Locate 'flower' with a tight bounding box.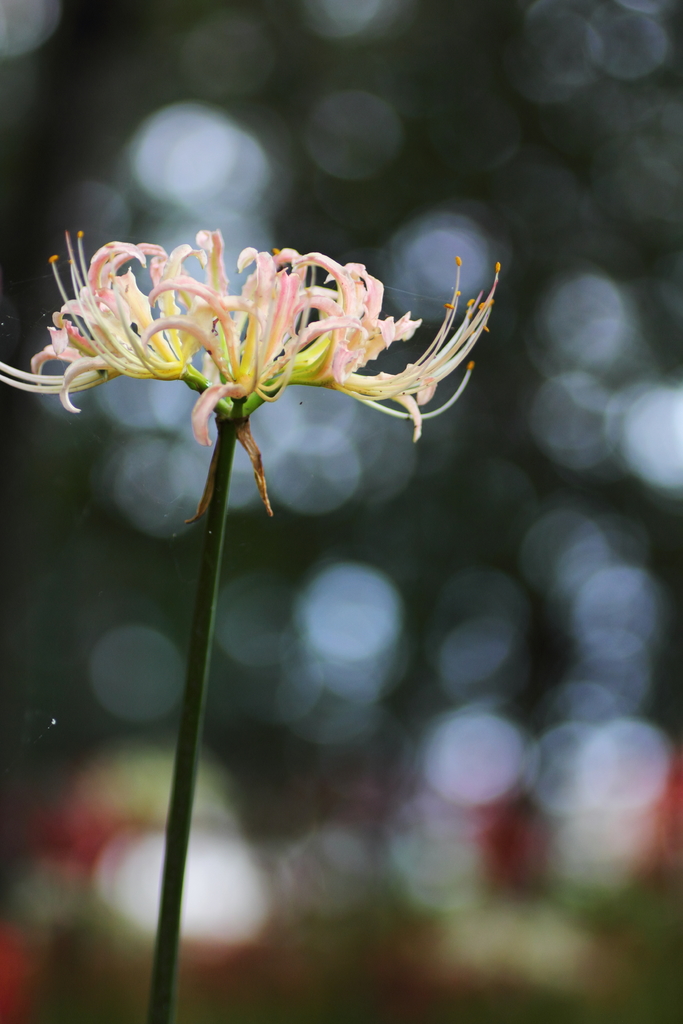
24,197,504,517.
